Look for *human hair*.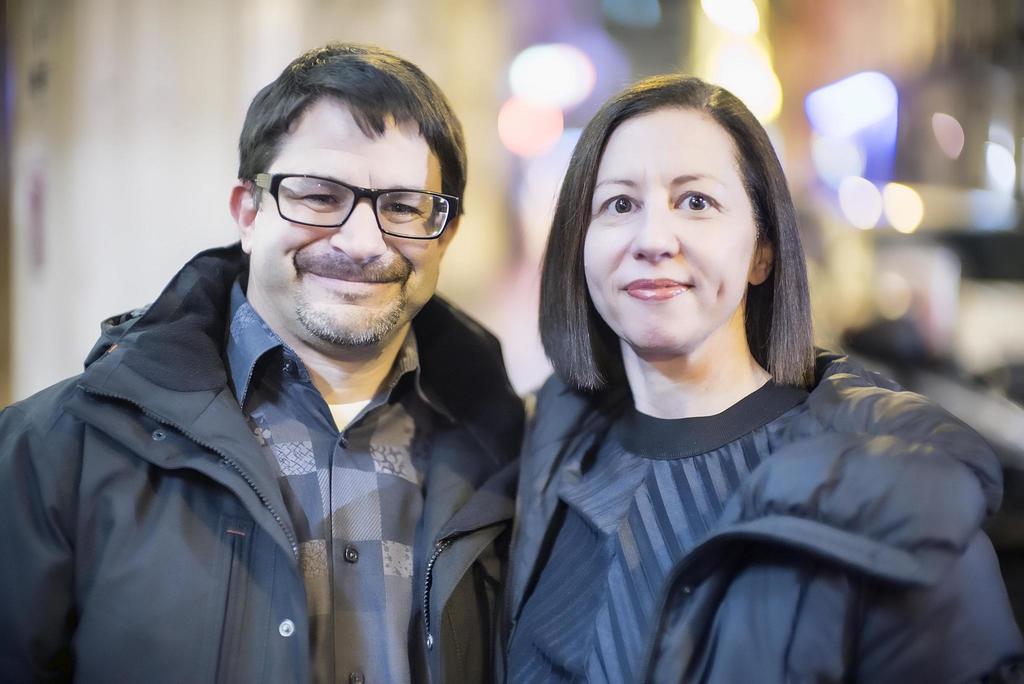
Found: l=531, t=75, r=807, b=426.
